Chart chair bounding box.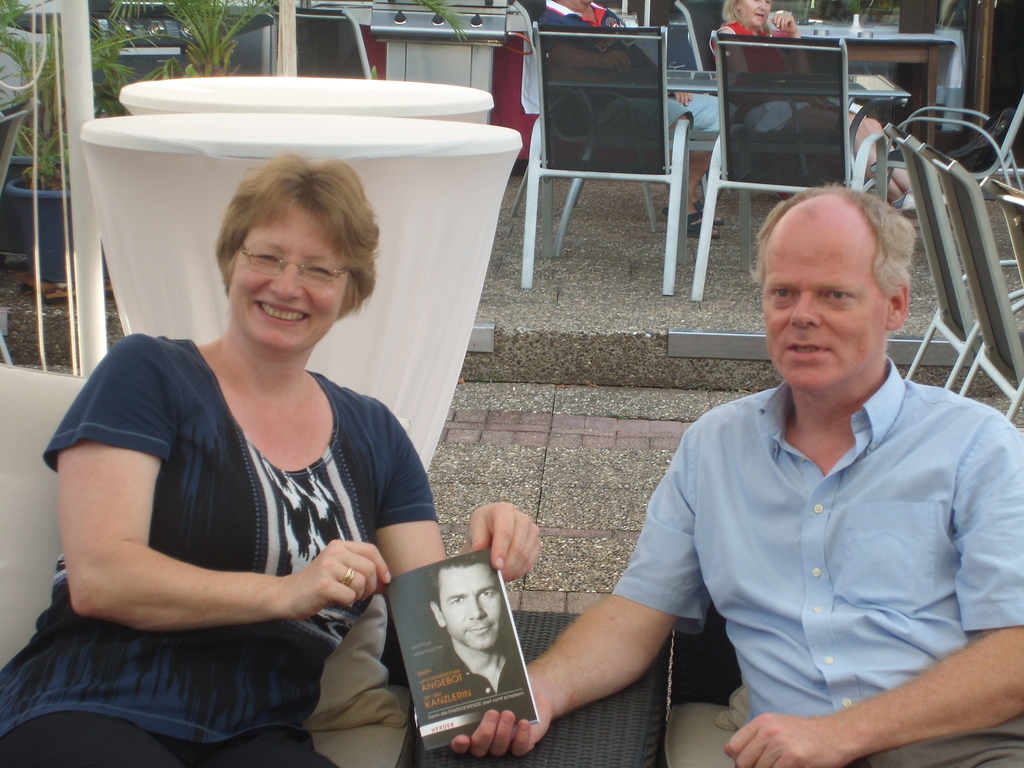
Charted: (left=687, top=25, right=888, bottom=301).
